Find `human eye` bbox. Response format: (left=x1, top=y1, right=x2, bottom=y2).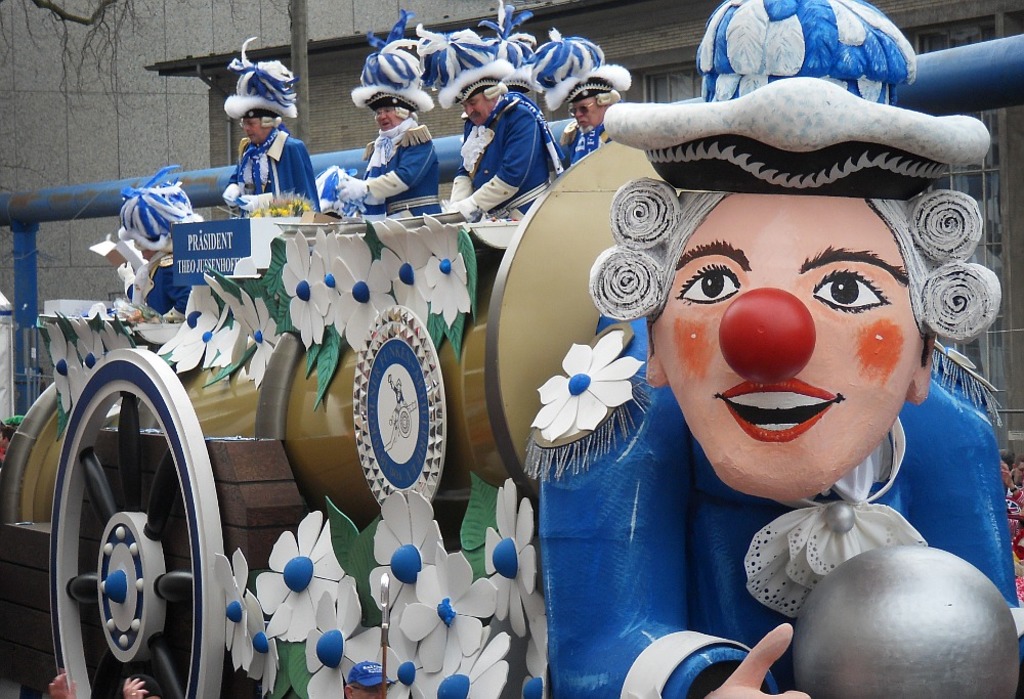
(left=817, top=254, right=905, bottom=330).
